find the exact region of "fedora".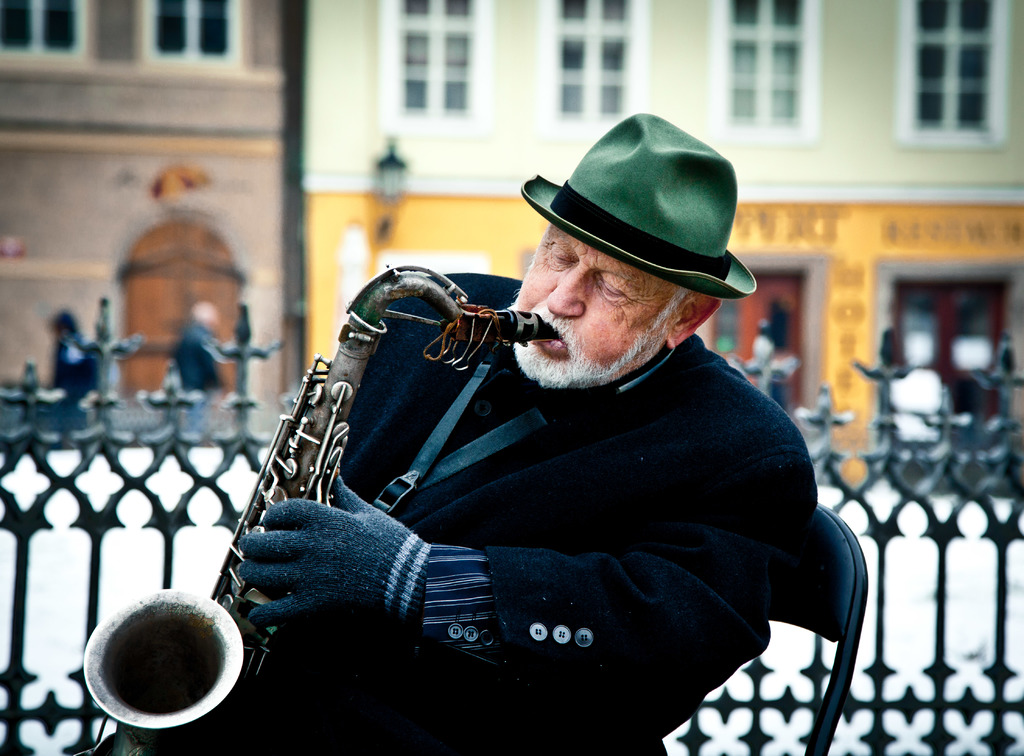
Exact region: [521,113,760,295].
